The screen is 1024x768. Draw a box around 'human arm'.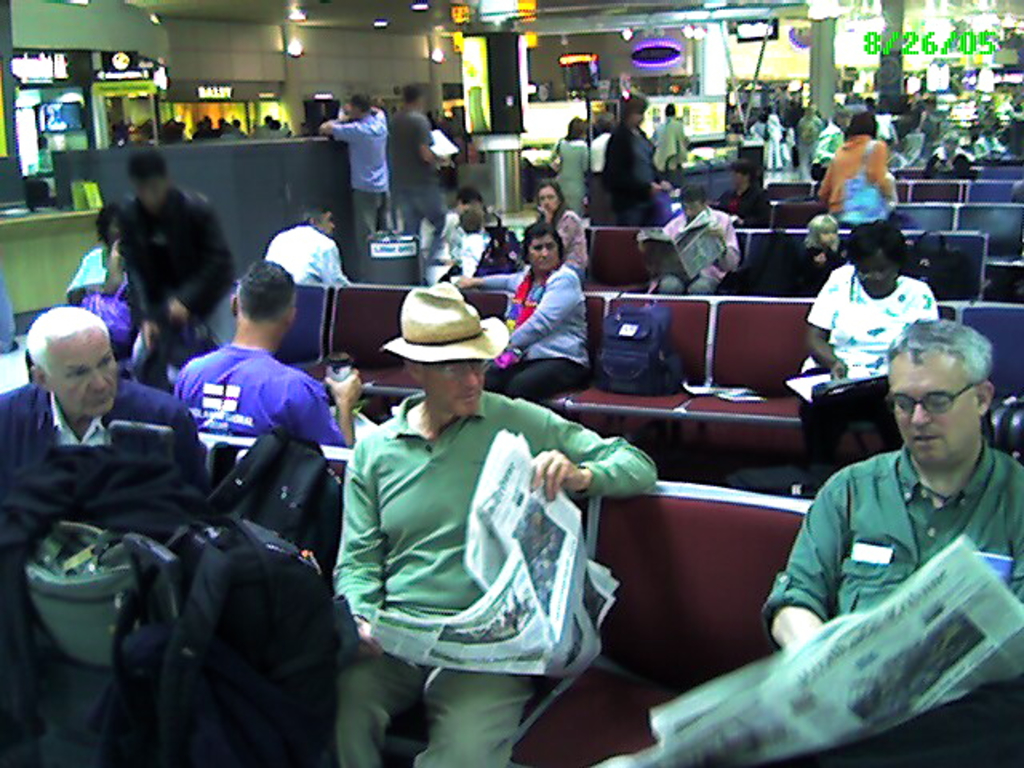
[763, 464, 846, 654].
